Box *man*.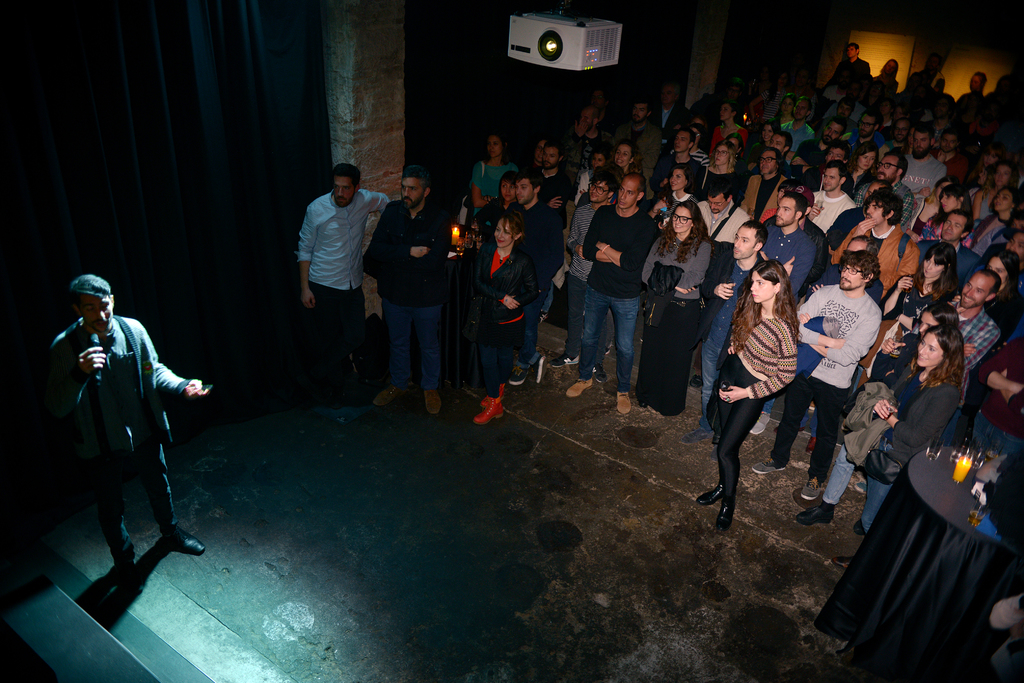
bbox(652, 127, 701, 197).
